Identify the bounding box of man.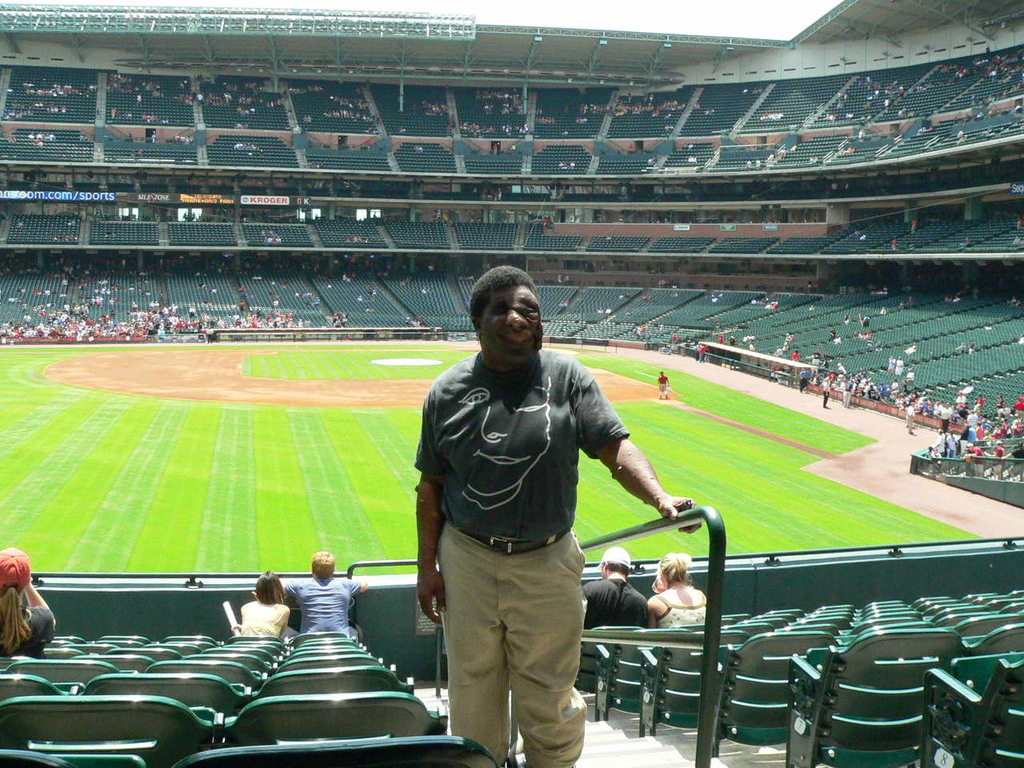
<bbox>271, 551, 370, 641</bbox>.
